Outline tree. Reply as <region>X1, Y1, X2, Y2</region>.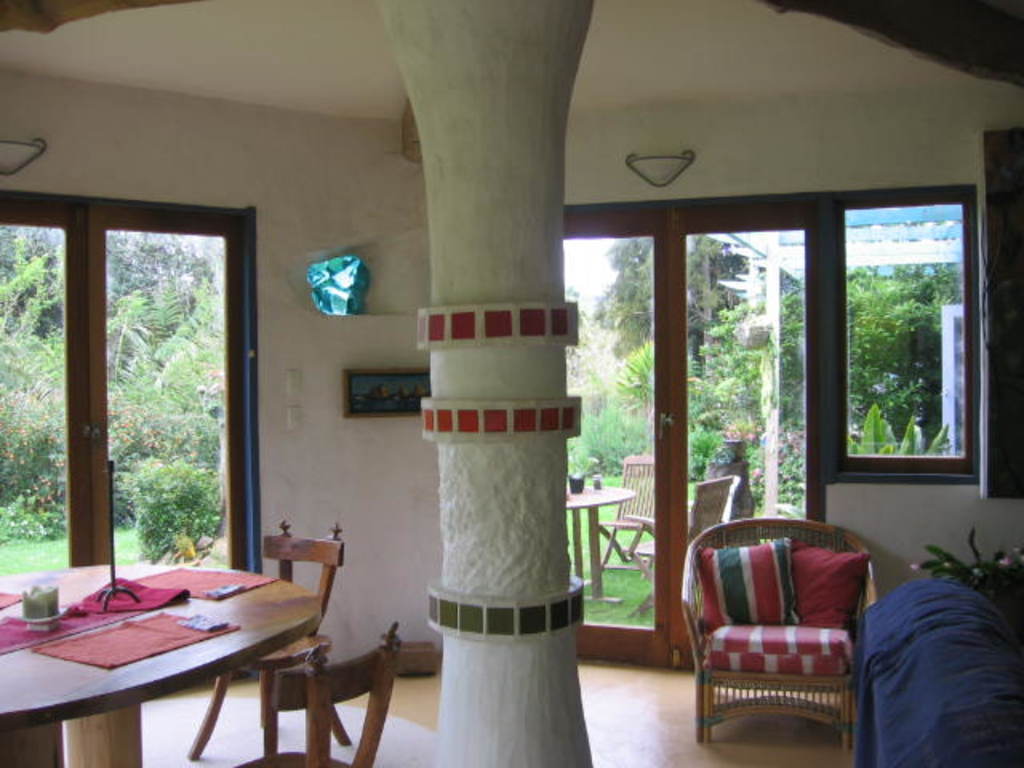
<region>774, 258, 963, 432</region>.
